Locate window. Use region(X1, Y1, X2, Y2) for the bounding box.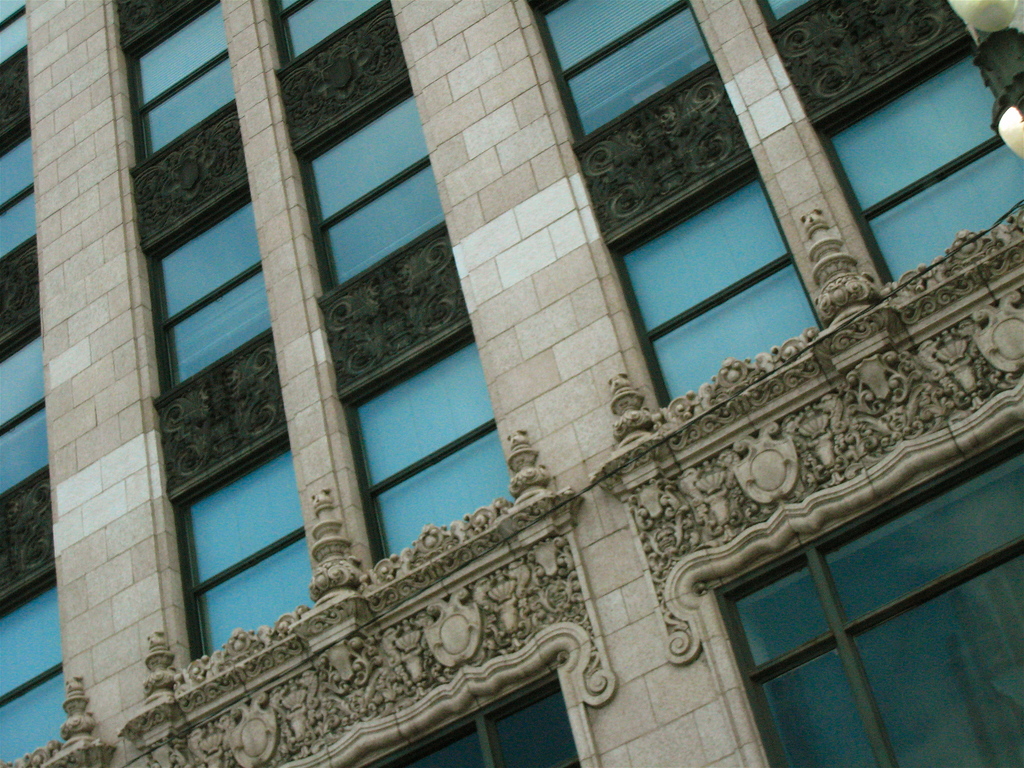
region(536, 0, 711, 136).
